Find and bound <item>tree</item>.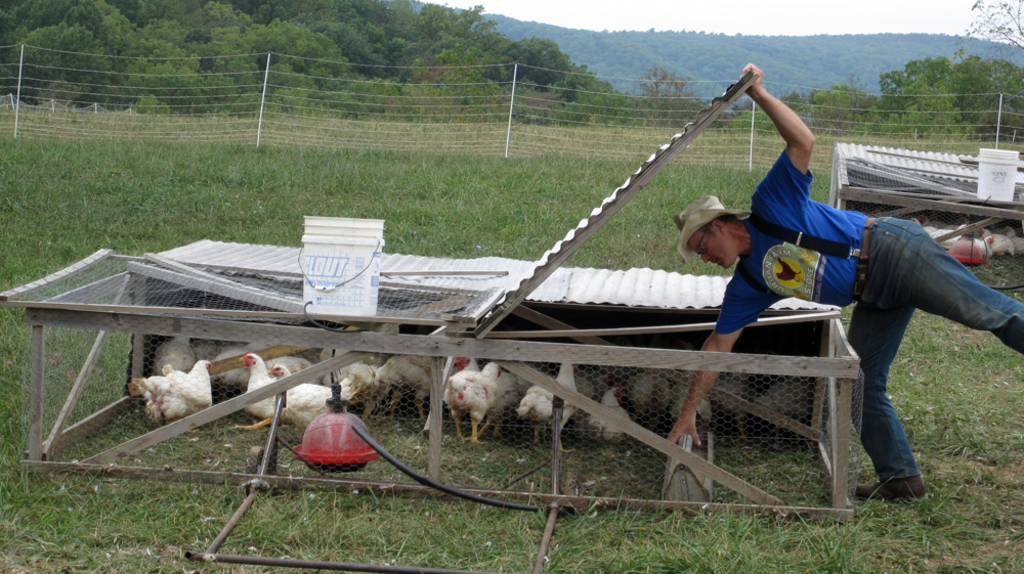
Bound: [left=954, top=2, right=1023, bottom=48].
